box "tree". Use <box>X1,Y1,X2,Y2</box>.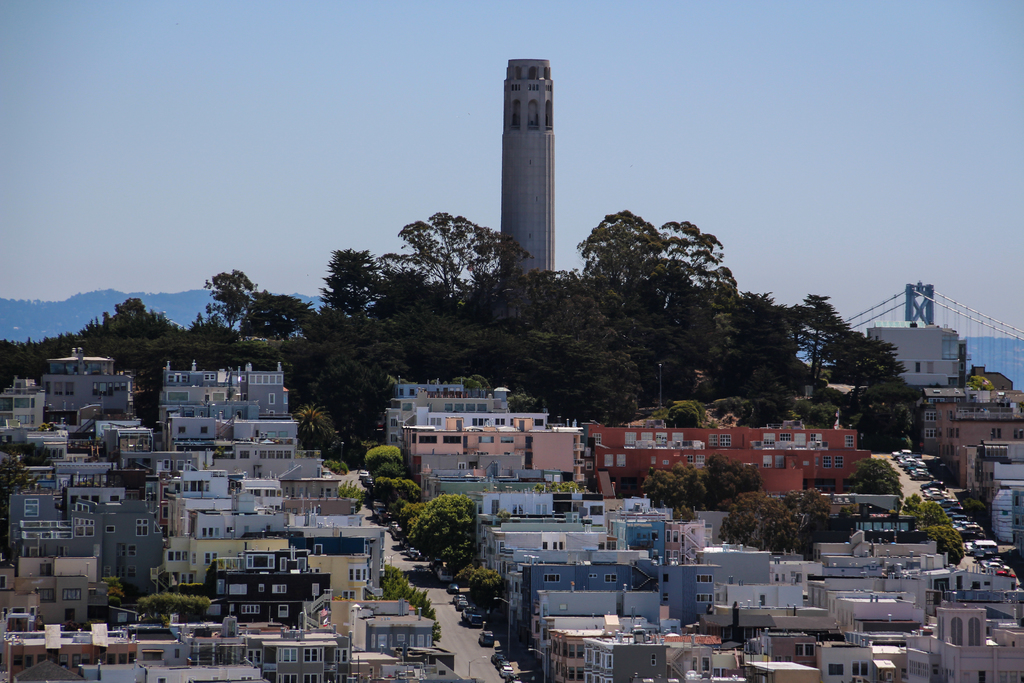
<box>372,477,419,505</box>.
